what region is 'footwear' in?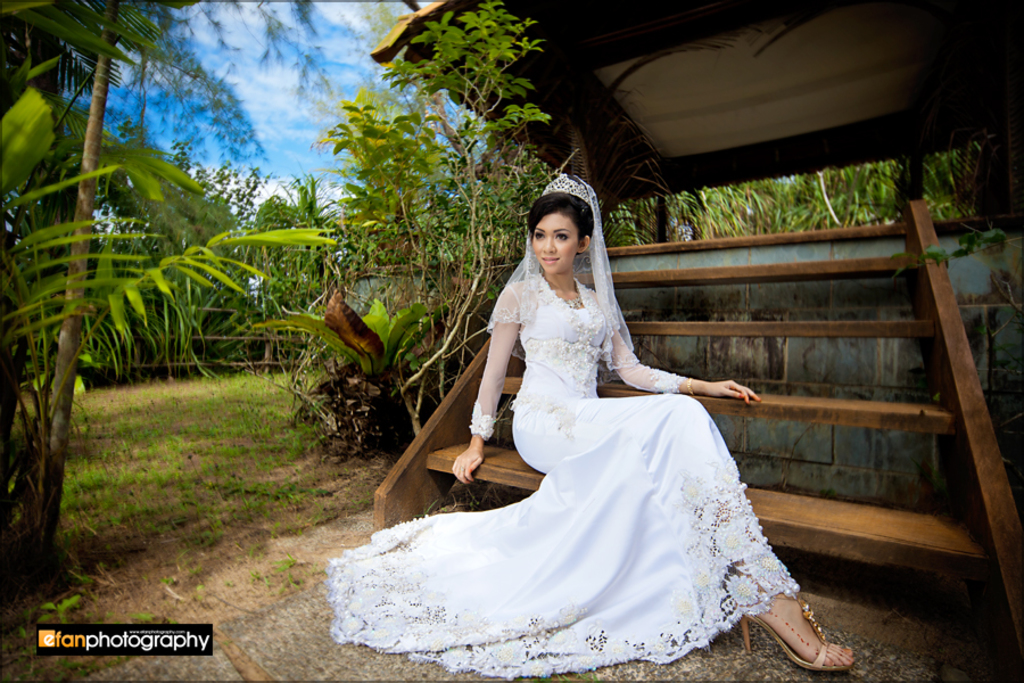
left=740, top=595, right=856, bottom=670.
